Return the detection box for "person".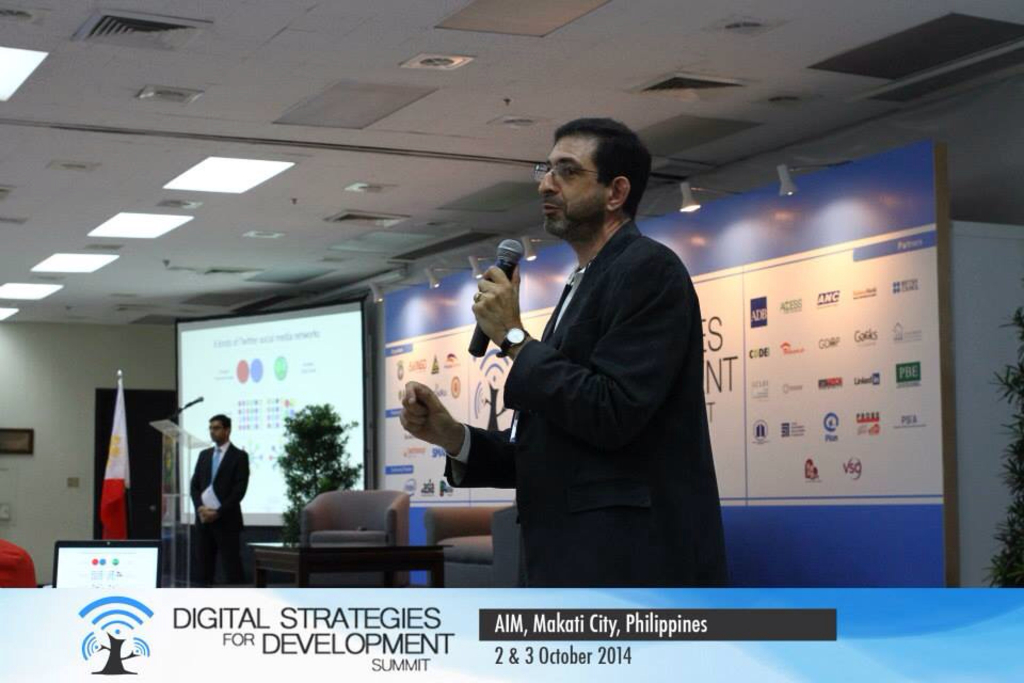
403 116 731 588.
